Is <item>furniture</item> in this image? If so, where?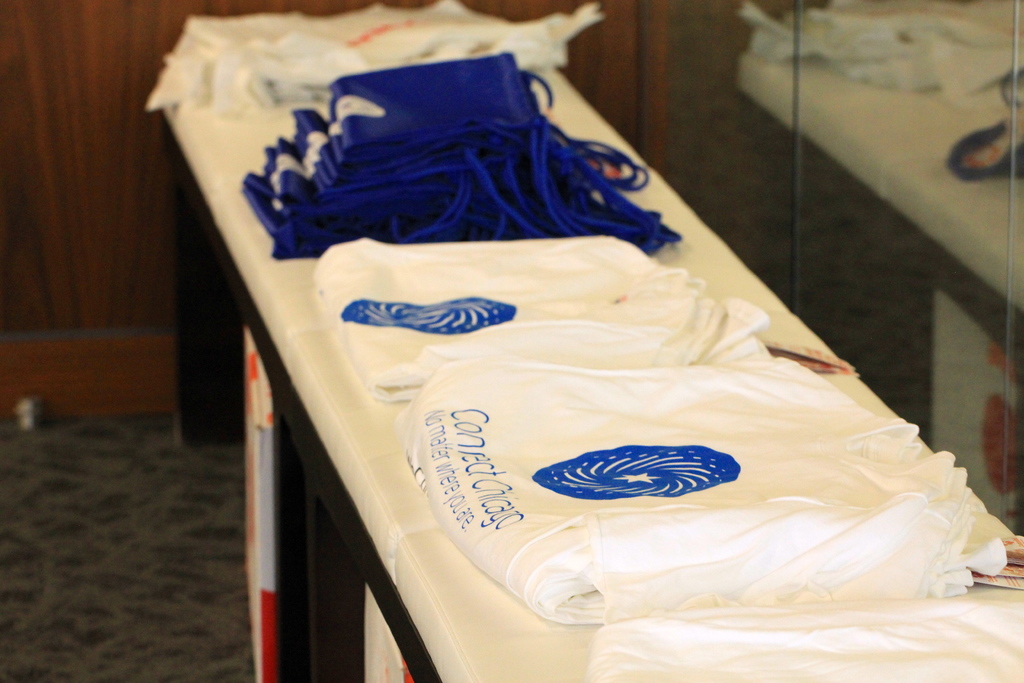
Yes, at 148,0,1023,682.
